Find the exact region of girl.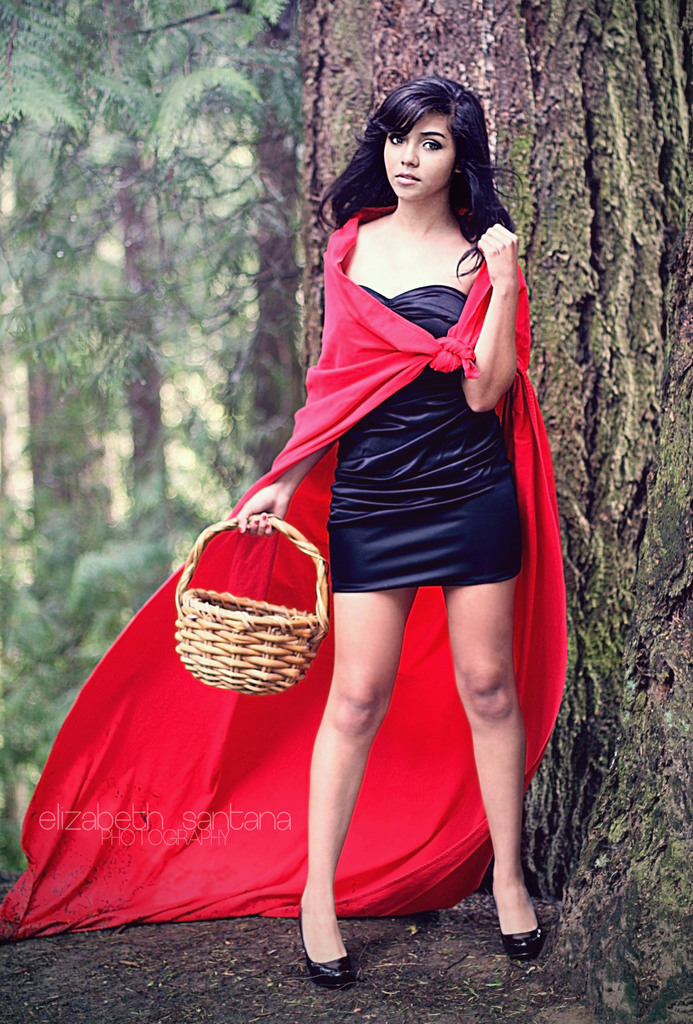
Exact region: detection(234, 78, 546, 988).
